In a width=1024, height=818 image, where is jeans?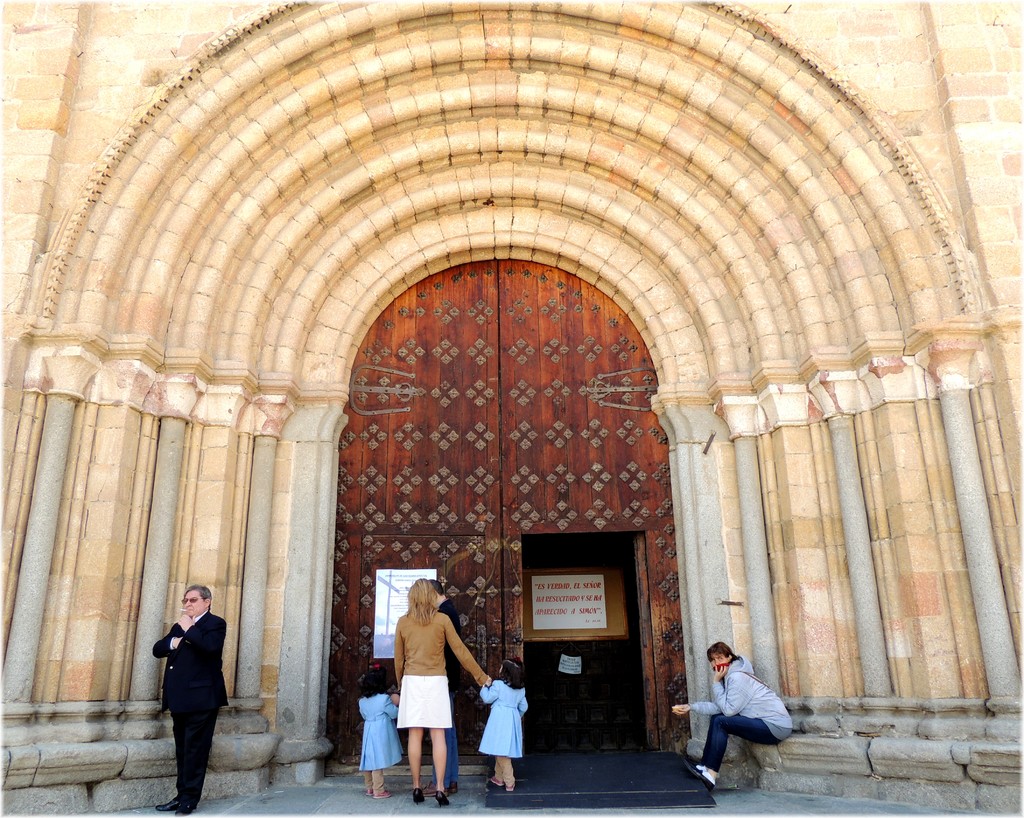
(703,718,782,765).
